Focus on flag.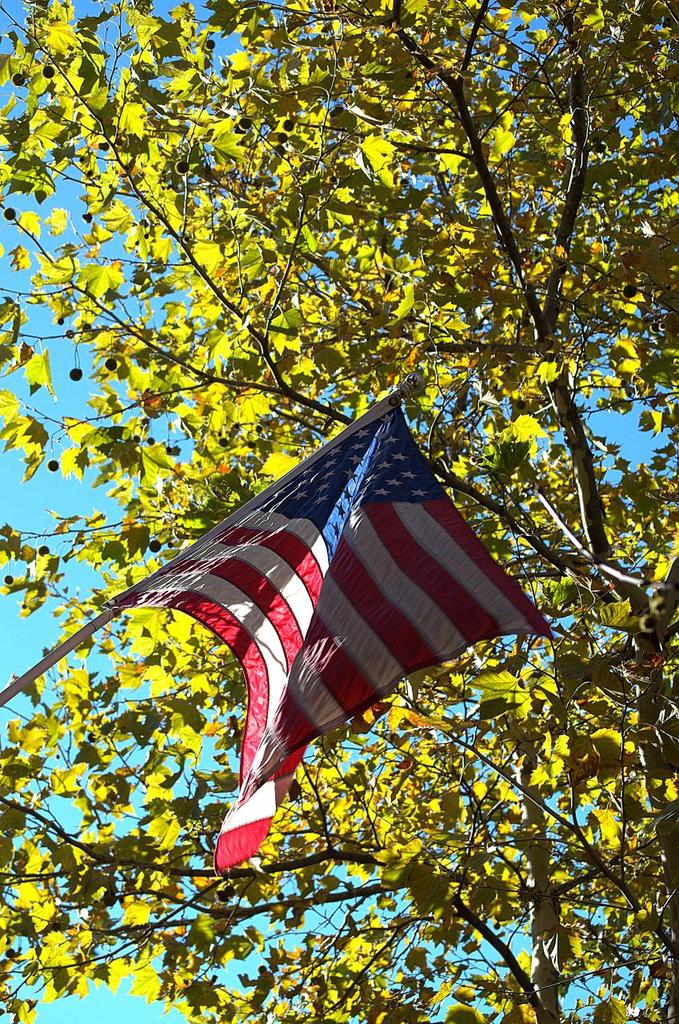
Focused at <region>86, 387, 517, 861</region>.
